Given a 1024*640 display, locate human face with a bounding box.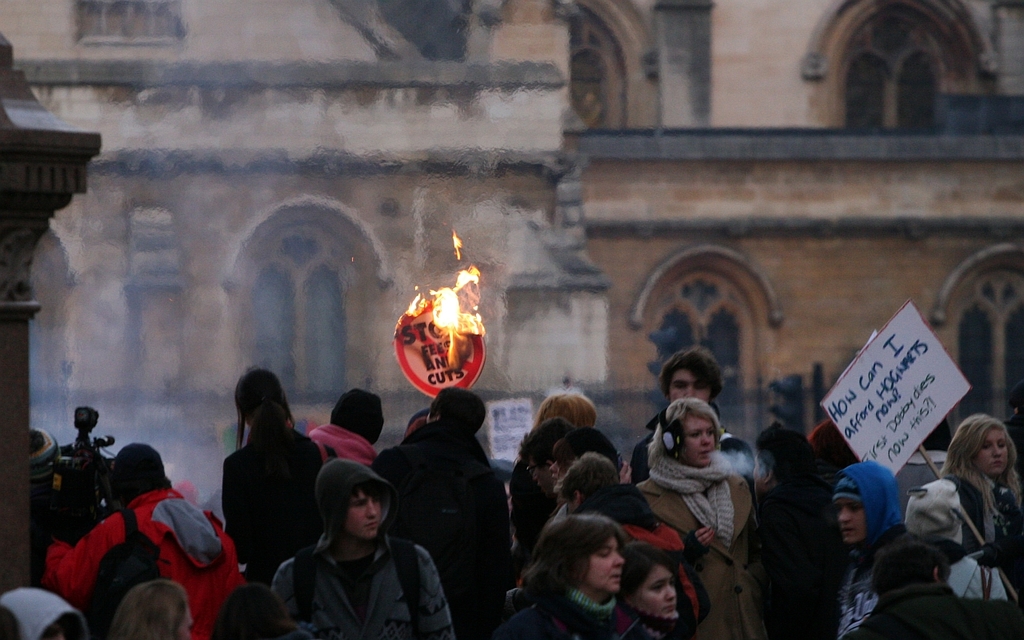
Located: BBox(635, 562, 675, 615).
